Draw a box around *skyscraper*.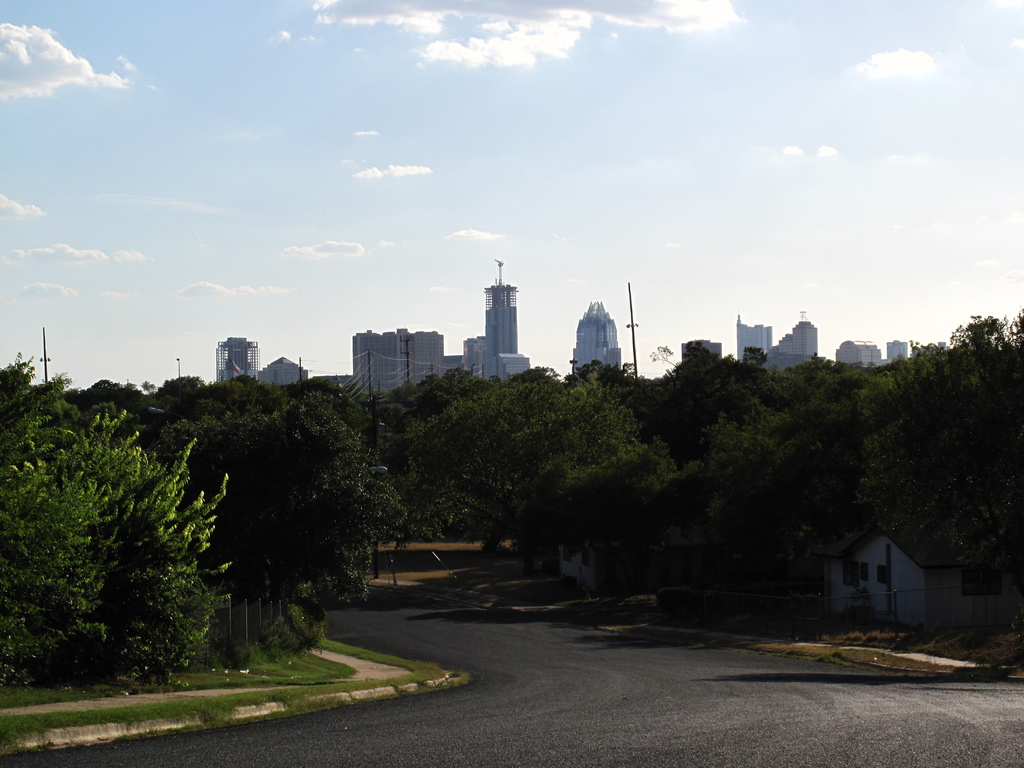
[left=449, top=260, right=527, bottom=369].
